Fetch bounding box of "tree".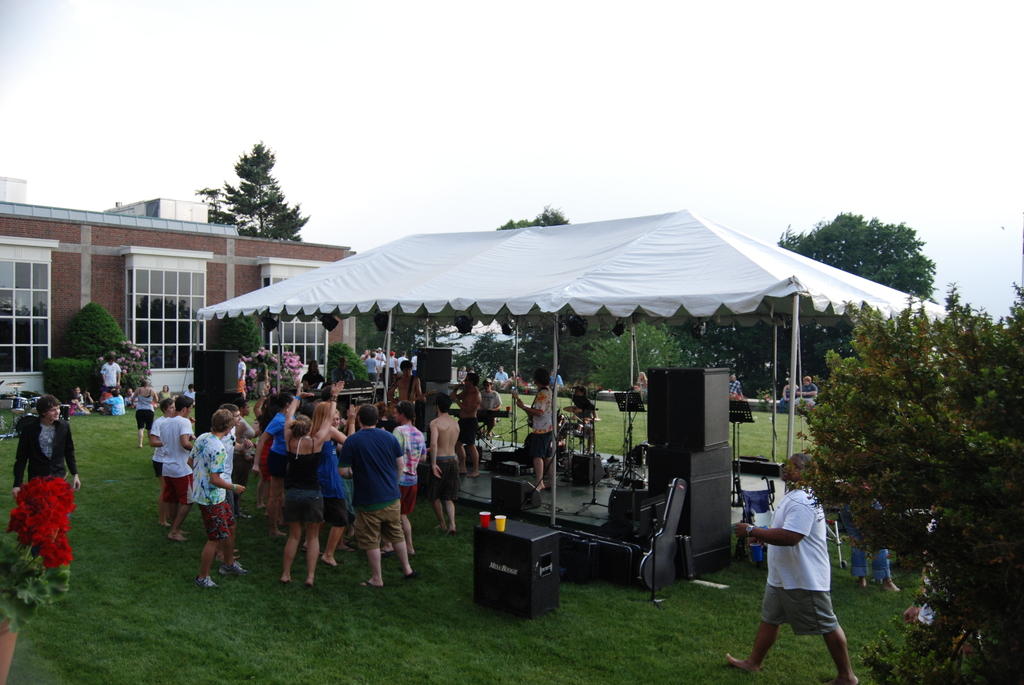
Bbox: {"left": 327, "top": 344, "right": 377, "bottom": 390}.
